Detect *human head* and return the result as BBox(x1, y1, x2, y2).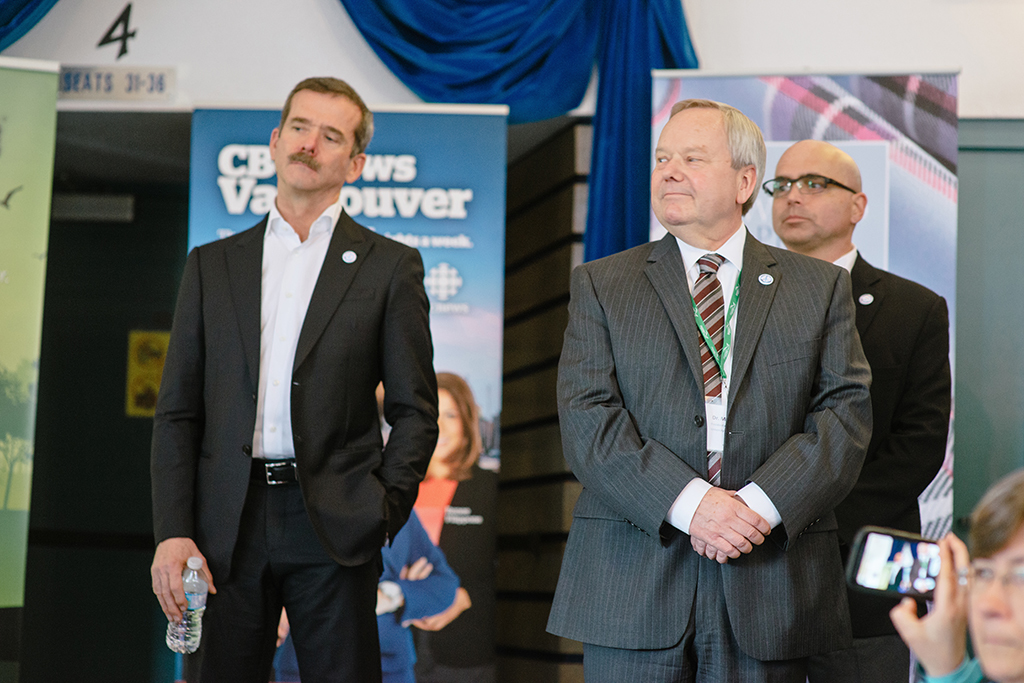
BBox(267, 73, 376, 198).
